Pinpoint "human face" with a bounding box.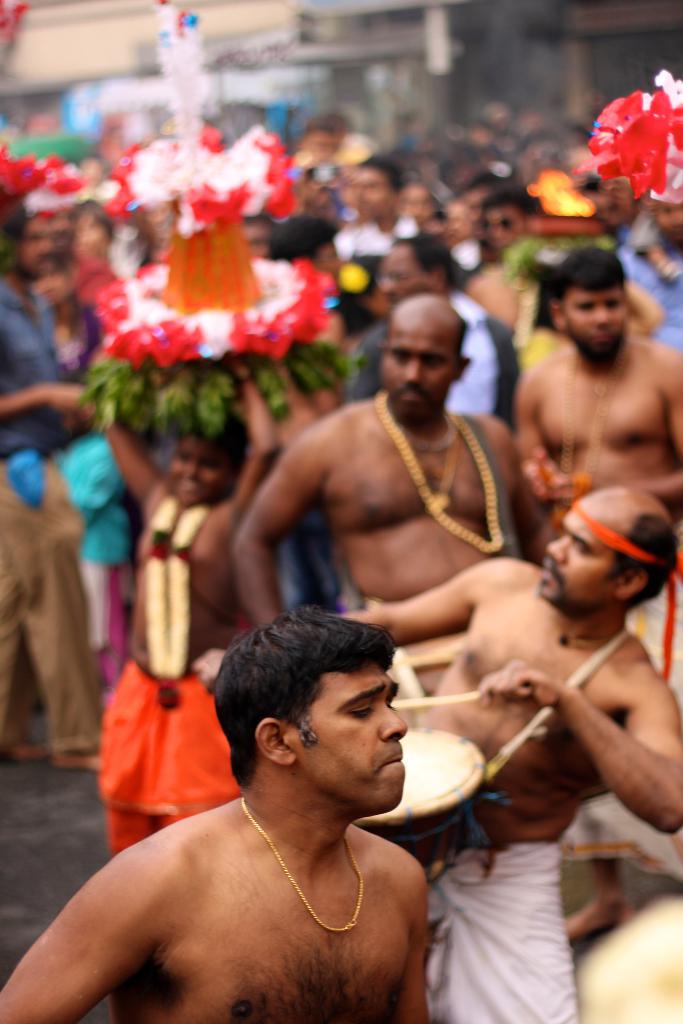
crop(565, 287, 632, 349).
